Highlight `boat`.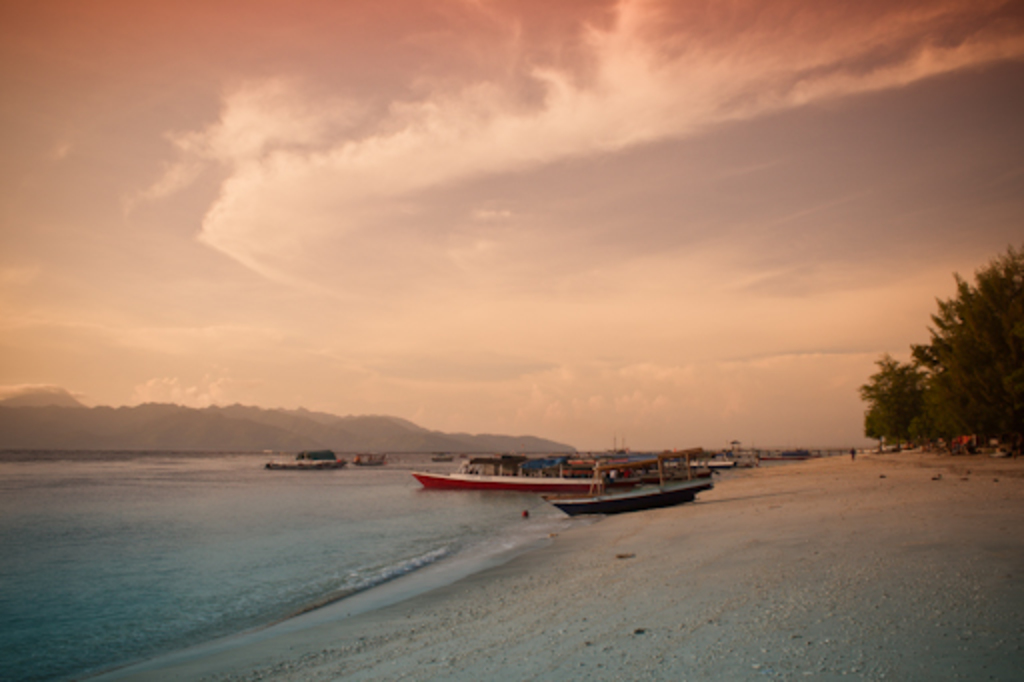
Highlighted region: x1=268 y1=444 x2=352 y2=478.
